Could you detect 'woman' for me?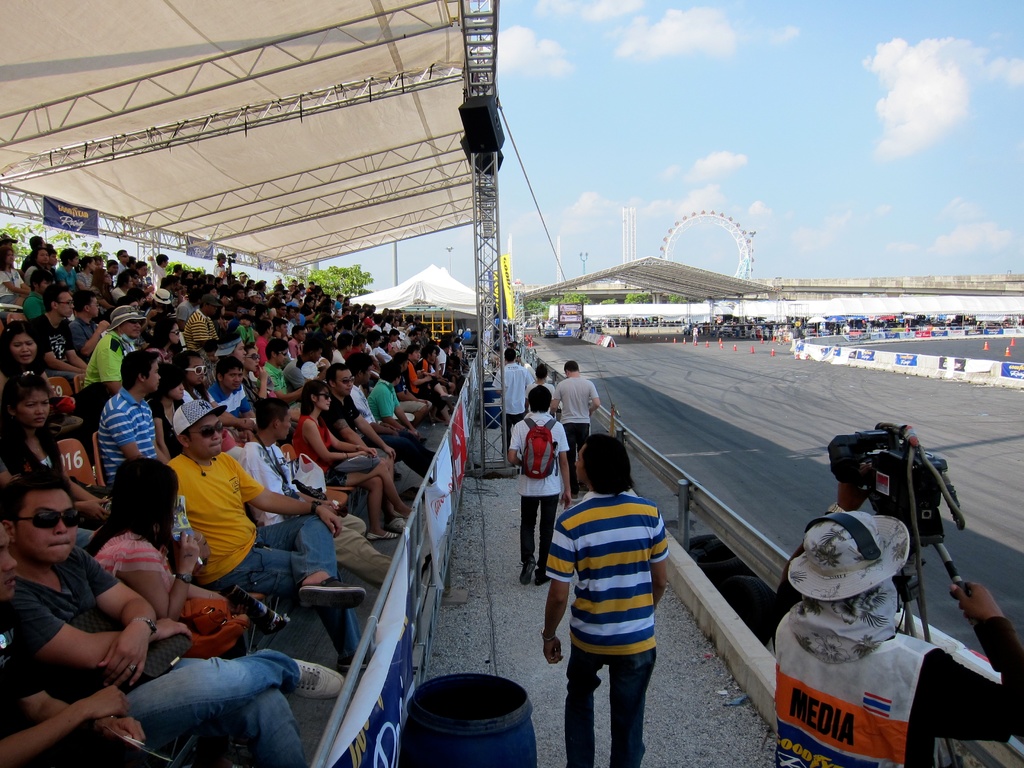
Detection result: l=289, t=380, r=410, b=536.
